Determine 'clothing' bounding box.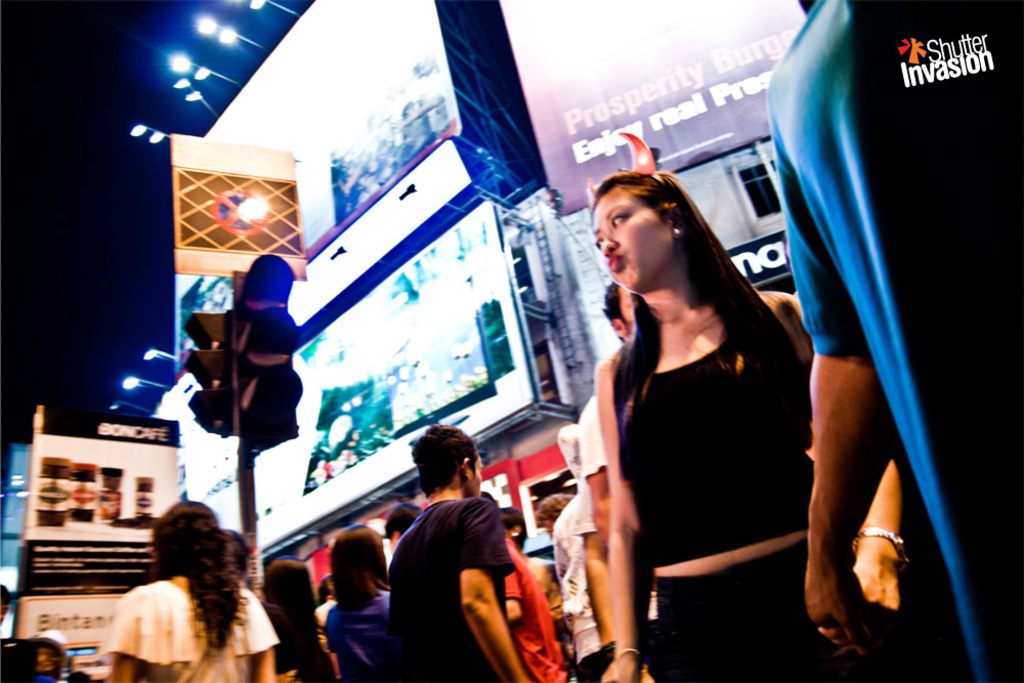
Determined: left=553, top=502, right=597, bottom=682.
